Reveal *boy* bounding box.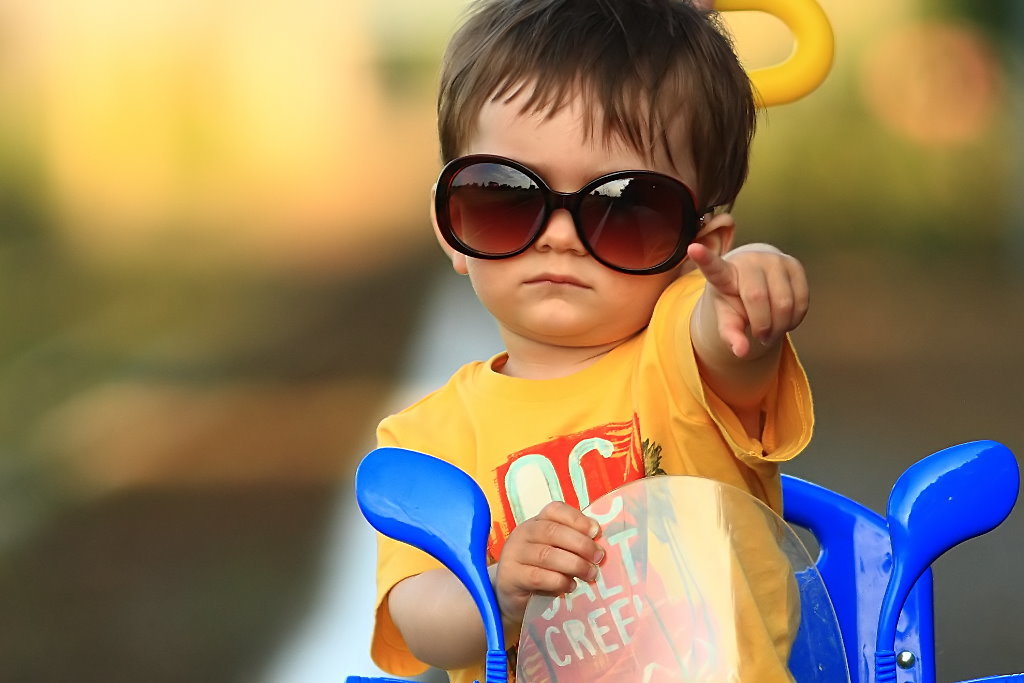
Revealed: region(344, 0, 857, 682).
